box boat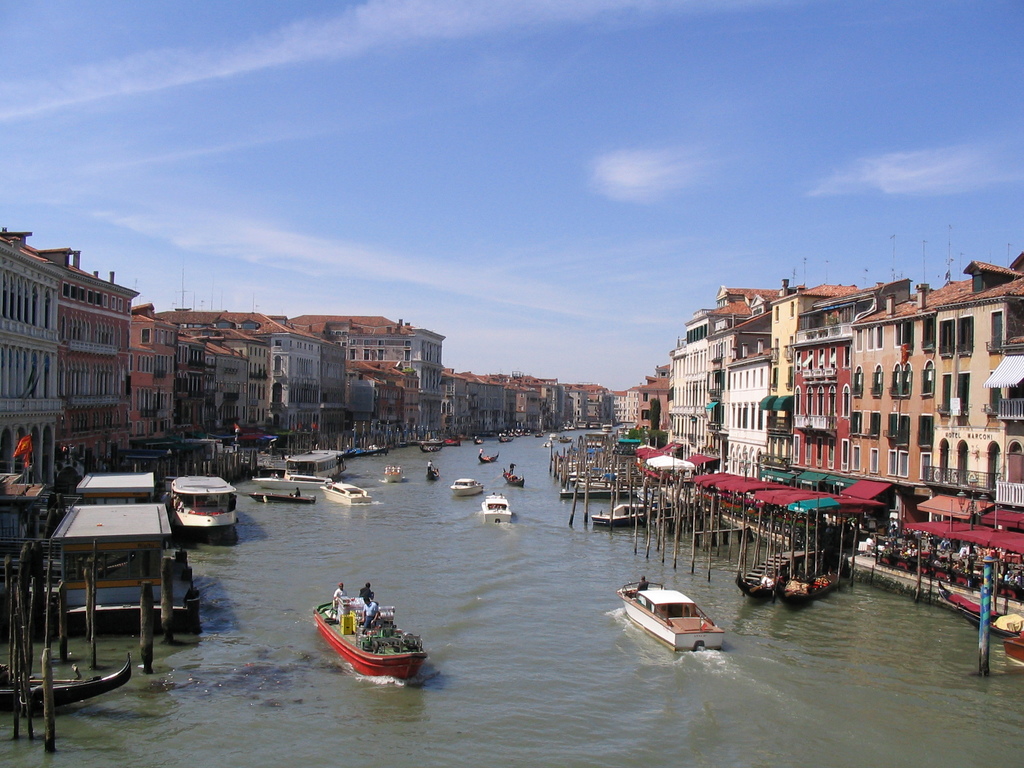
locate(479, 495, 516, 522)
